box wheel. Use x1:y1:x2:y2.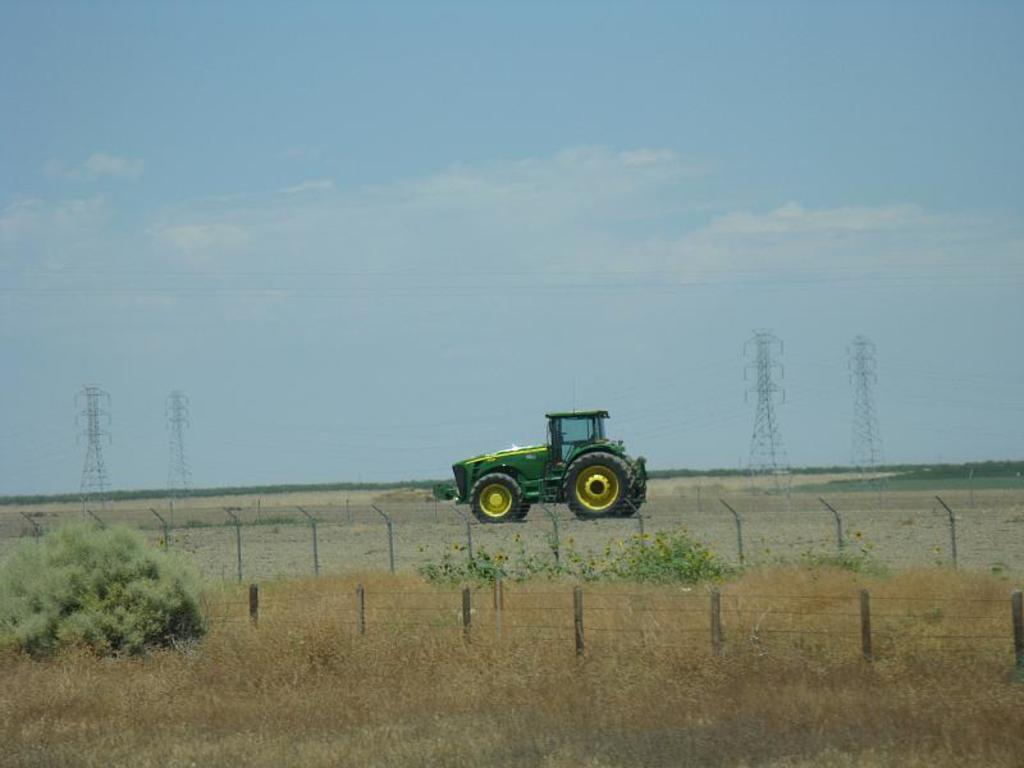
617:453:649:520.
